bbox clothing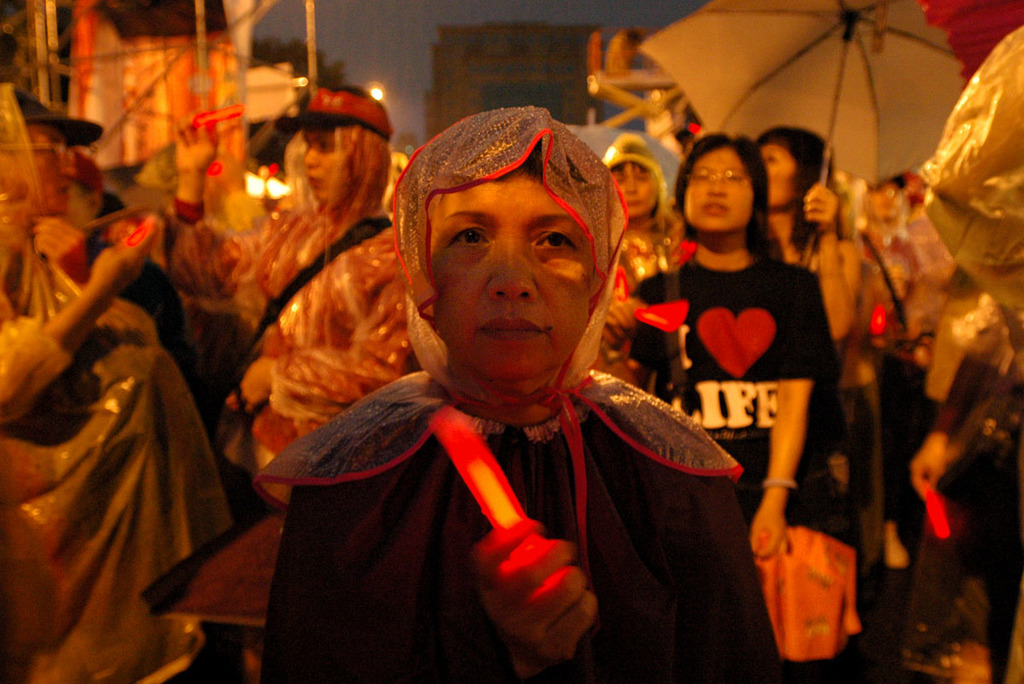
0/266/230/683
